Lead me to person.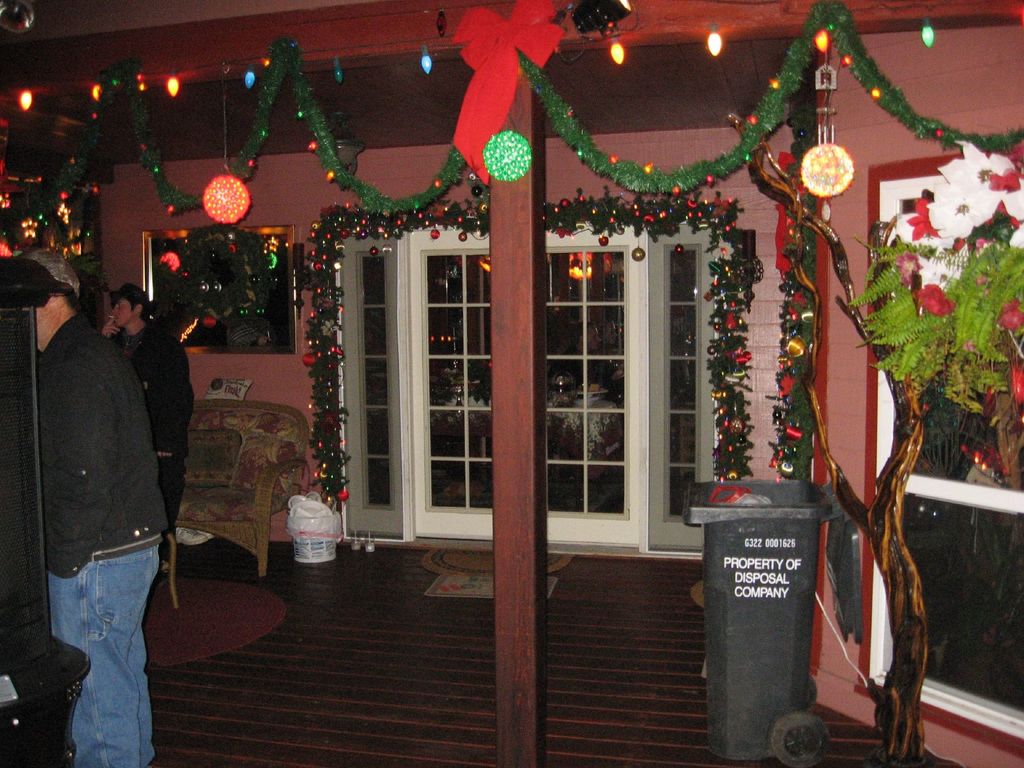
Lead to 102, 277, 218, 568.
